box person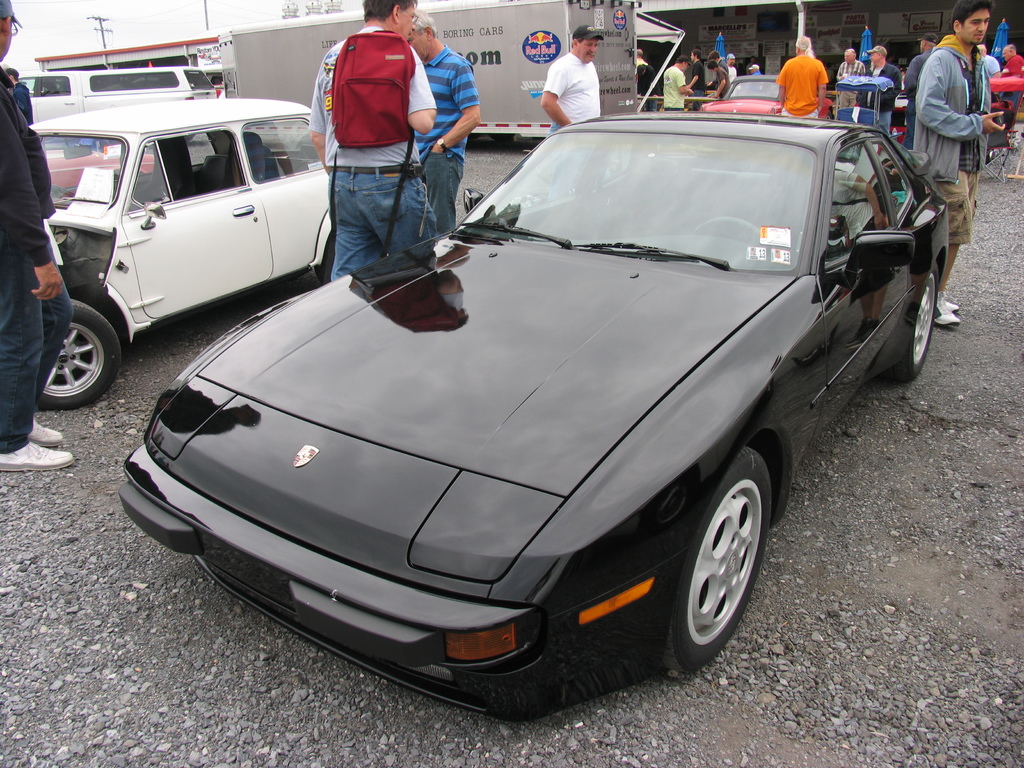
left=838, top=49, right=861, bottom=106
